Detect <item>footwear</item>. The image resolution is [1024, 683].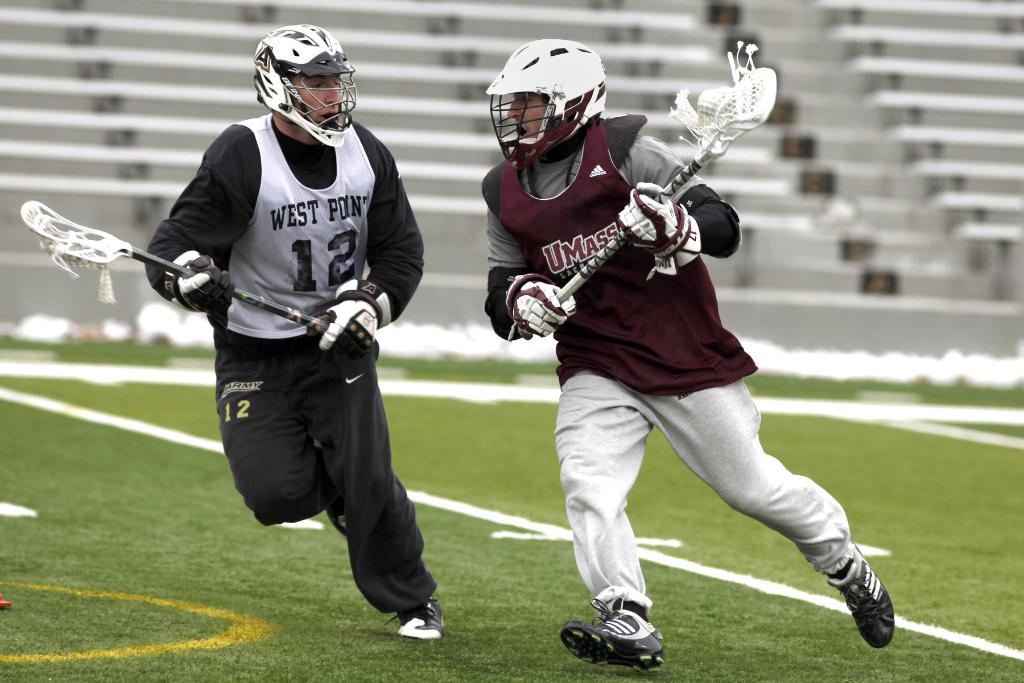
<region>579, 603, 660, 669</region>.
